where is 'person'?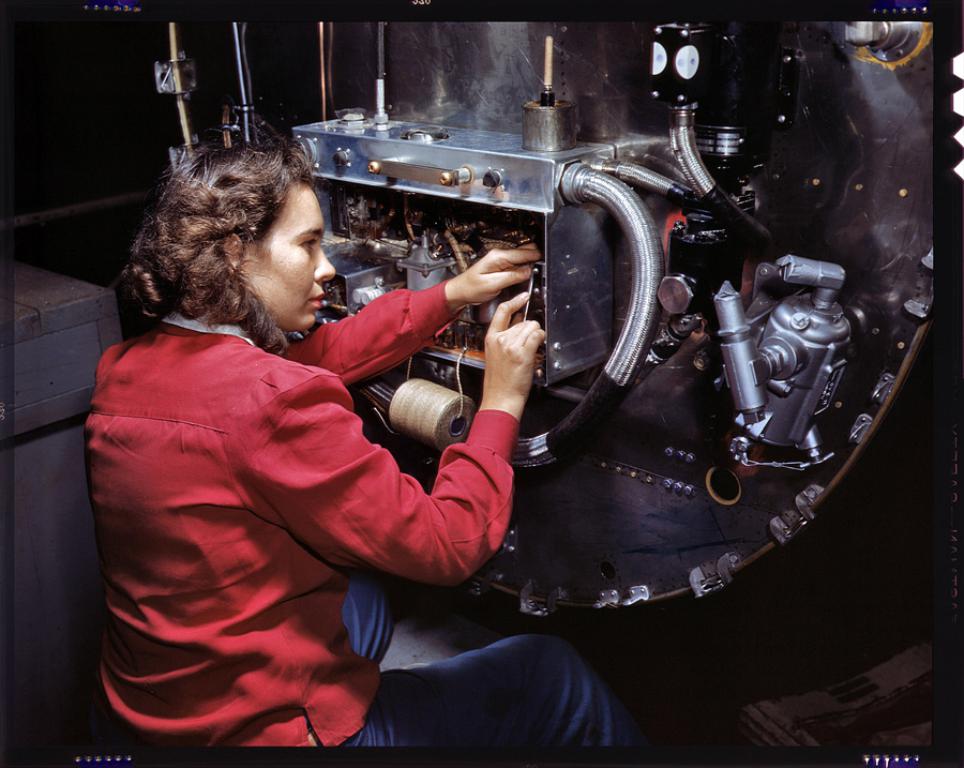
x1=142, y1=110, x2=622, y2=748.
